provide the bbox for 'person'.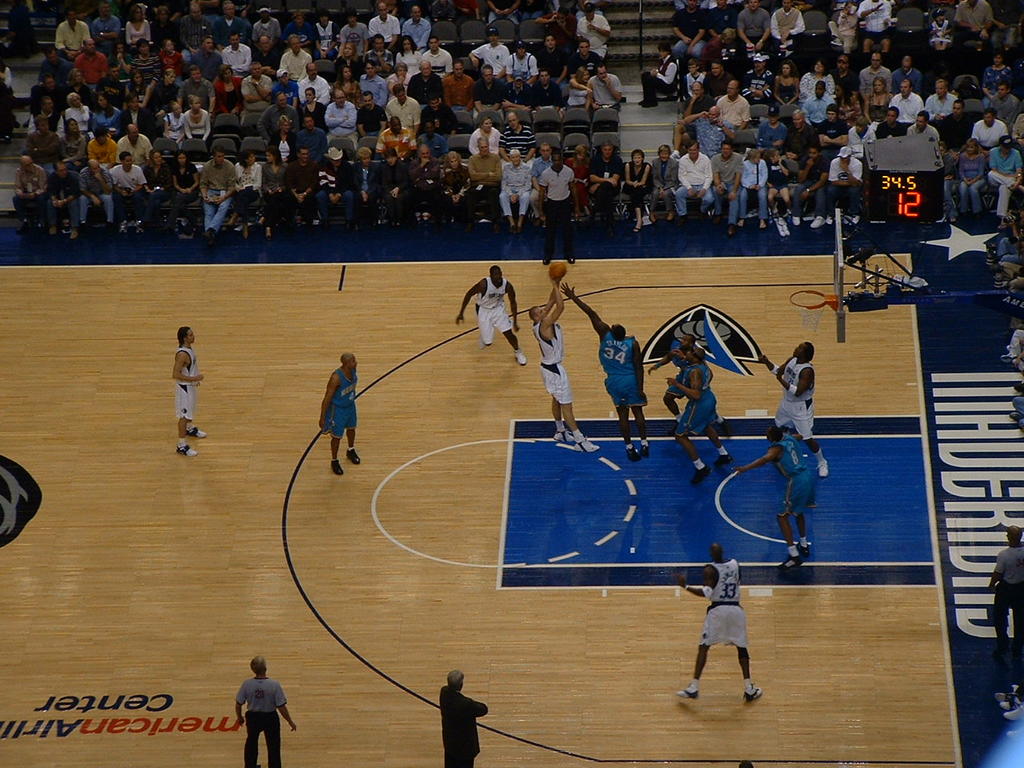
l=988, t=79, r=1020, b=126.
